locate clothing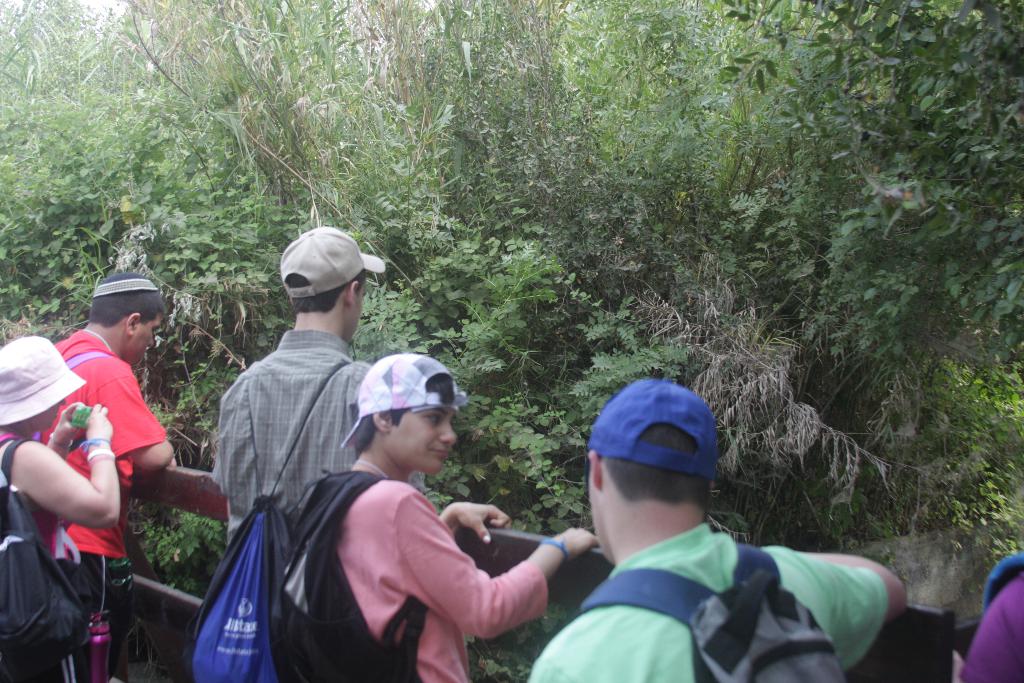
{"left": 527, "top": 381, "right": 909, "bottom": 682}
